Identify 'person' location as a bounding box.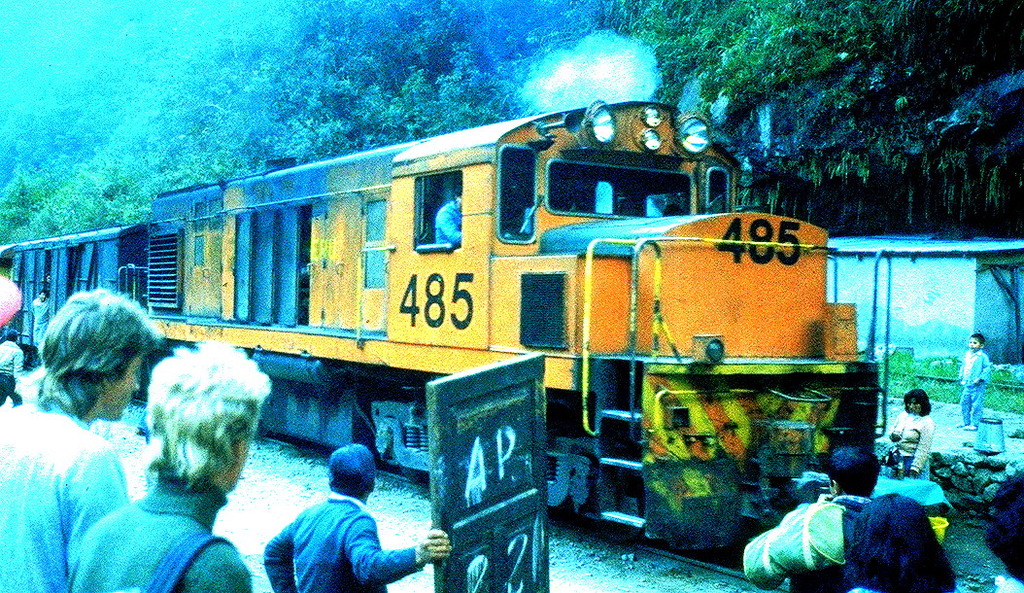
bbox(959, 331, 987, 431).
